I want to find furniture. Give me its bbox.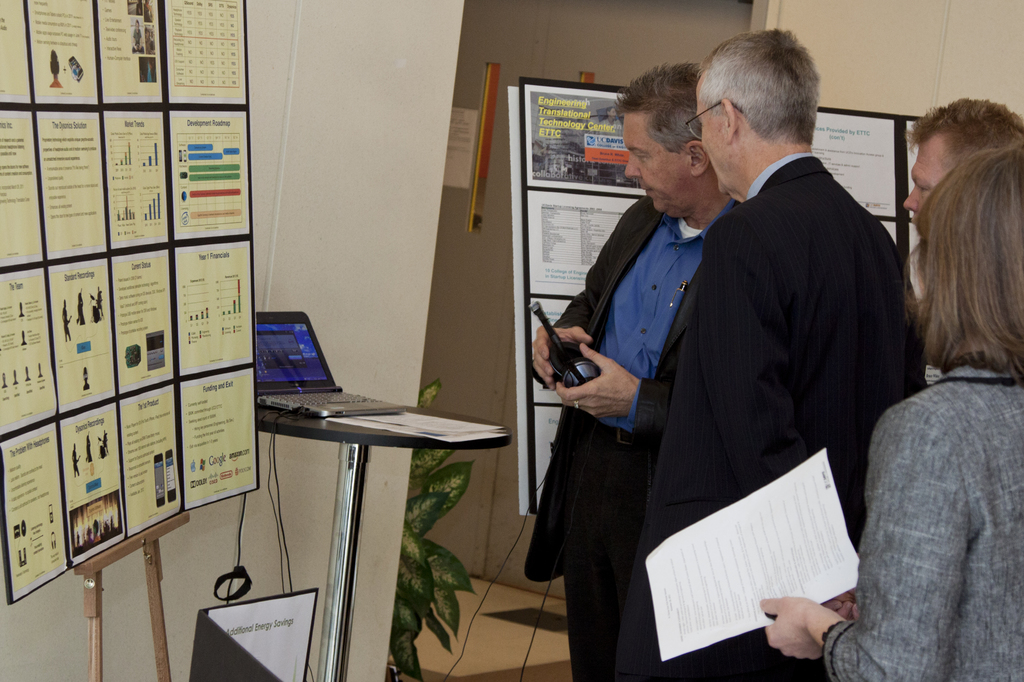
253,400,511,681.
